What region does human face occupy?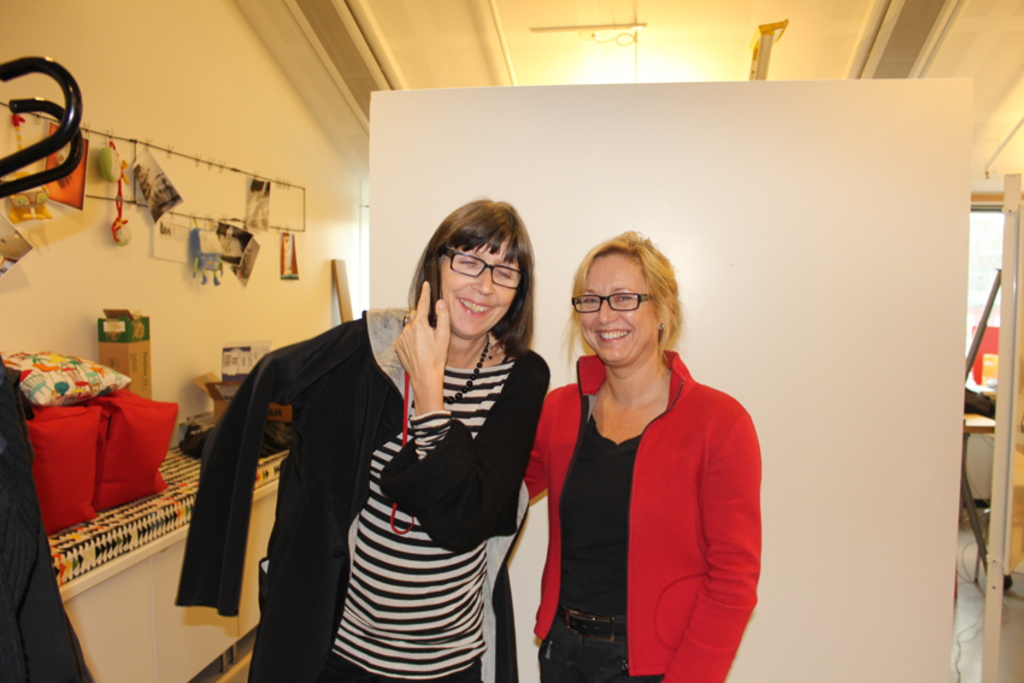
box=[576, 254, 657, 367].
